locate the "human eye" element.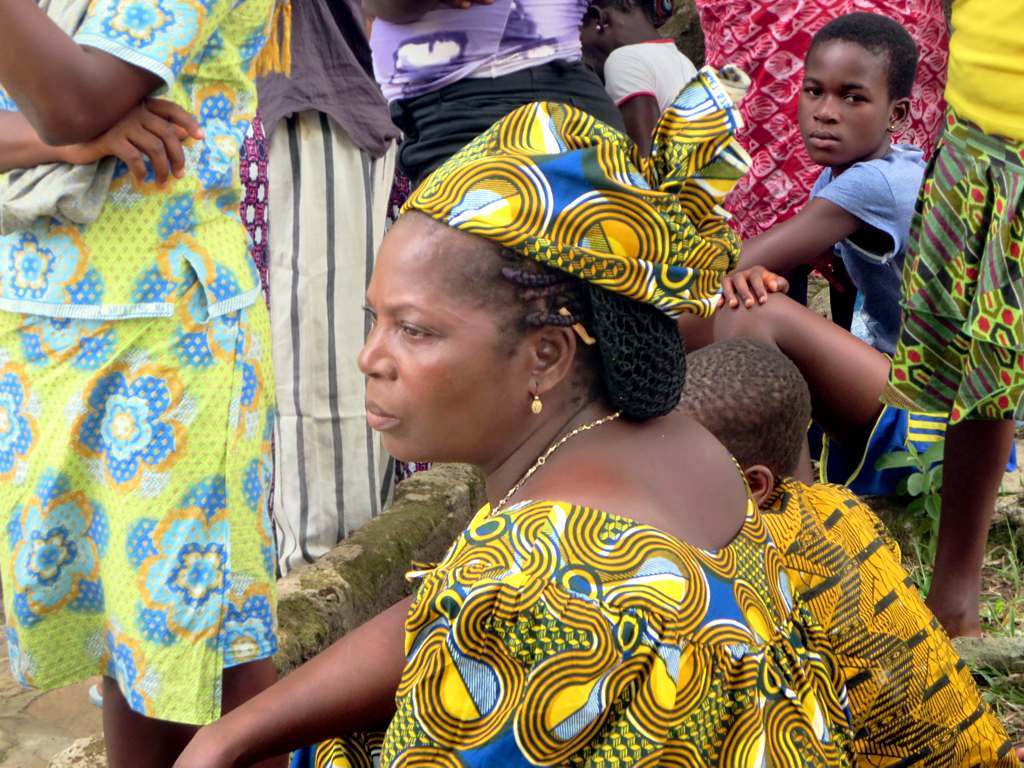
Element bbox: region(841, 91, 872, 106).
